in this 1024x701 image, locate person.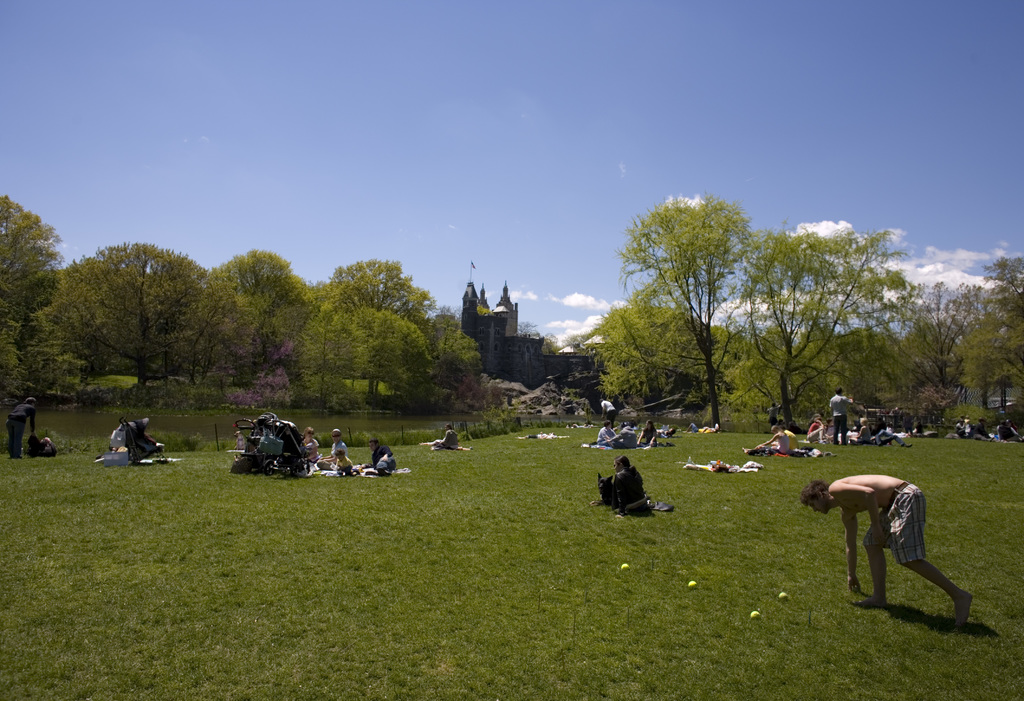
Bounding box: l=611, t=453, r=651, b=519.
